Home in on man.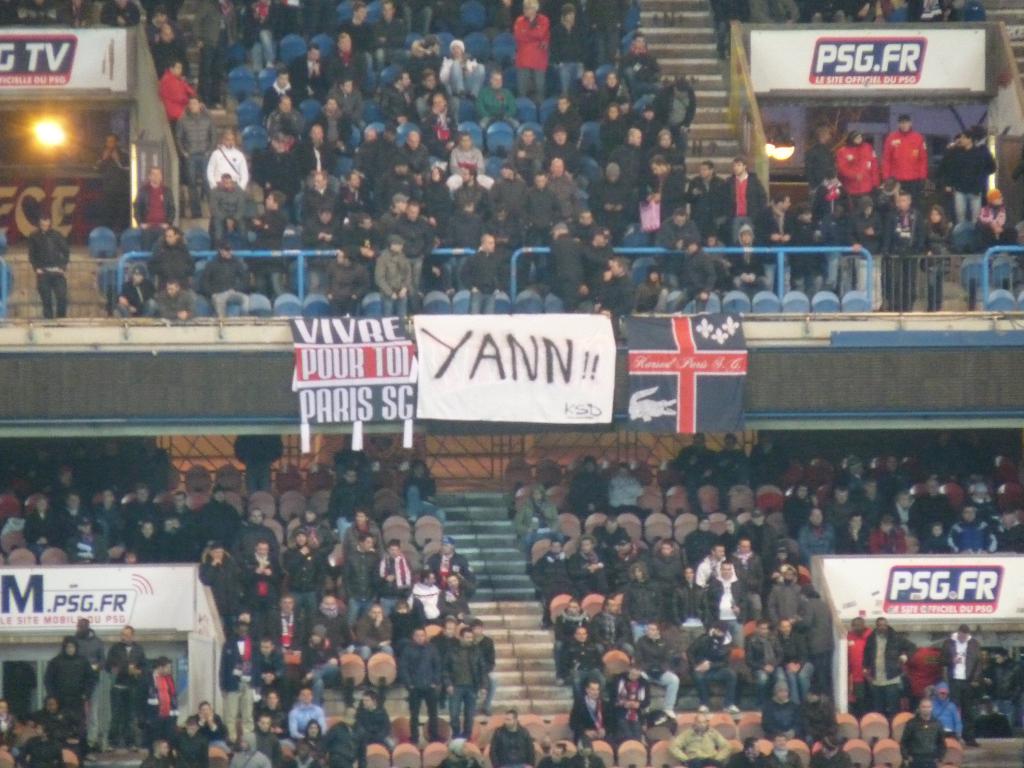
Homed in at [881, 115, 931, 202].
